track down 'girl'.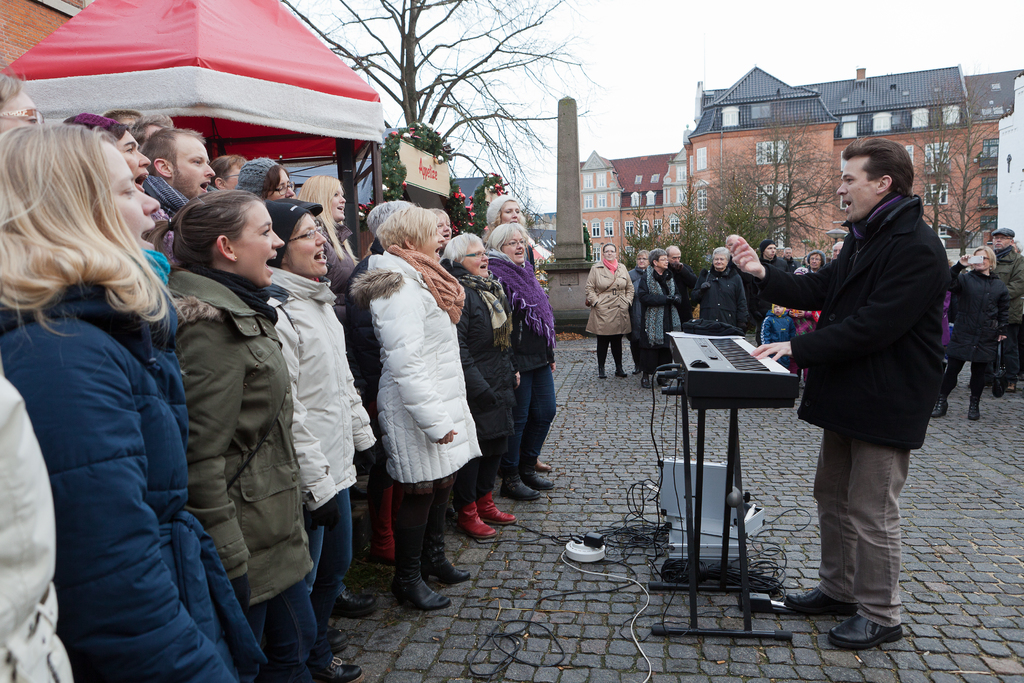
Tracked to Rect(143, 190, 321, 682).
